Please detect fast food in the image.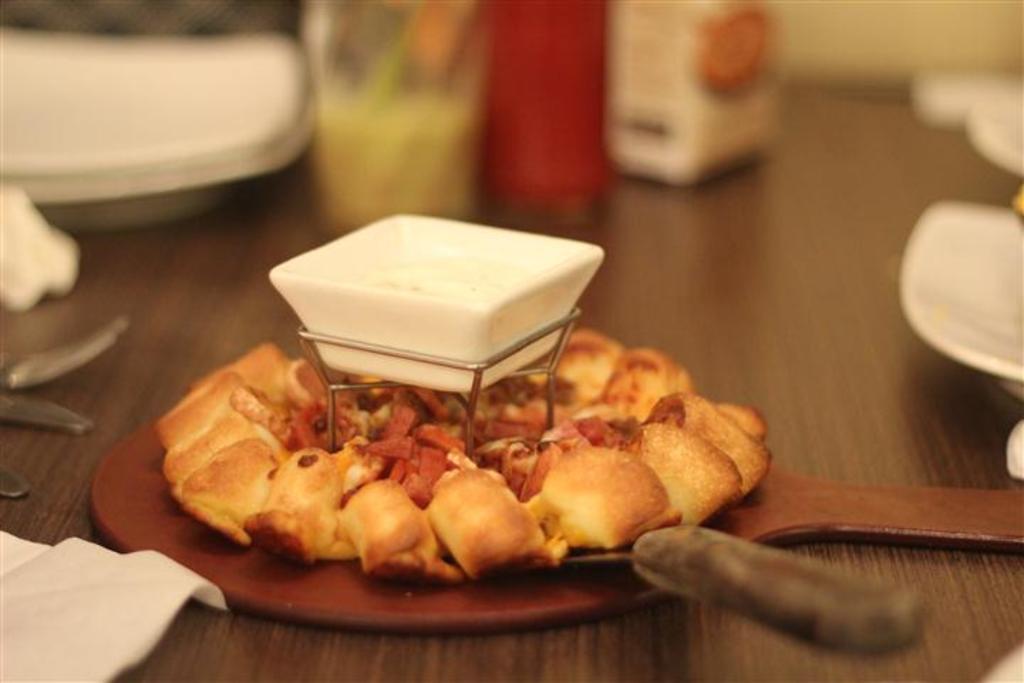
164,324,772,588.
